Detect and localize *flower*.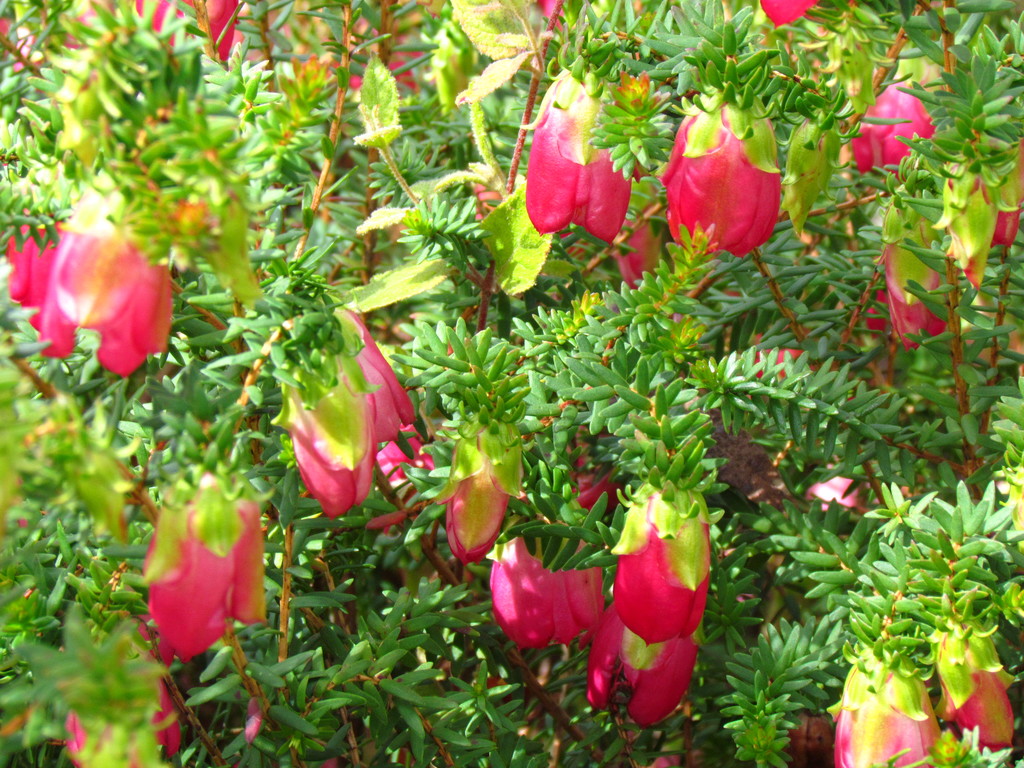
Localized at [left=925, top=631, right=1022, bottom=757].
